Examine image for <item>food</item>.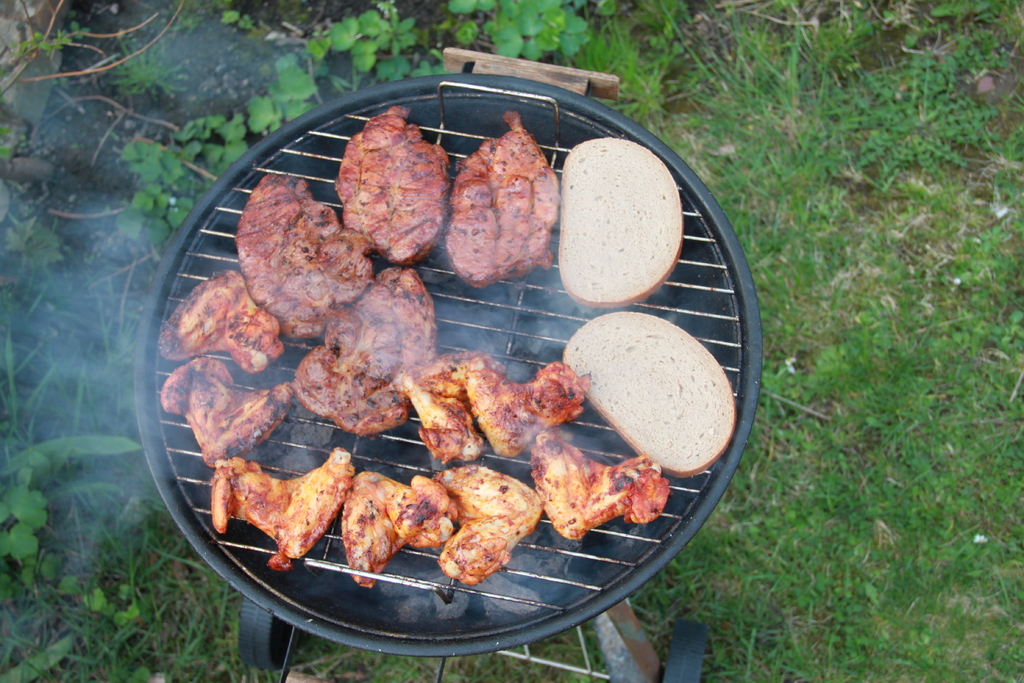
Examination result: (left=237, top=167, right=375, bottom=340).
